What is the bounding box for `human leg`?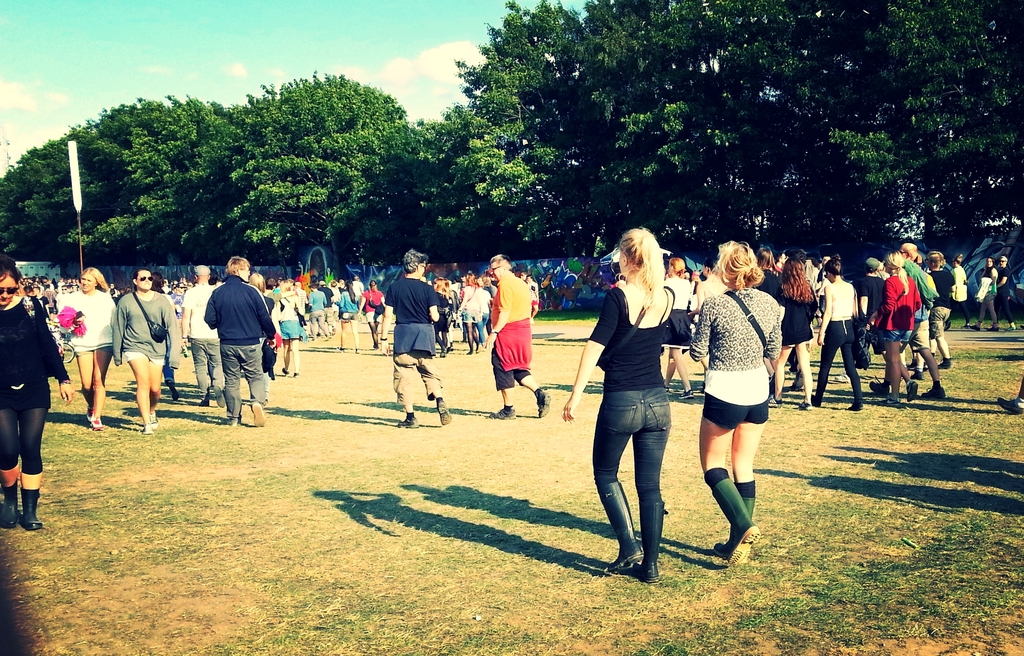
[left=279, top=341, right=290, bottom=368].
